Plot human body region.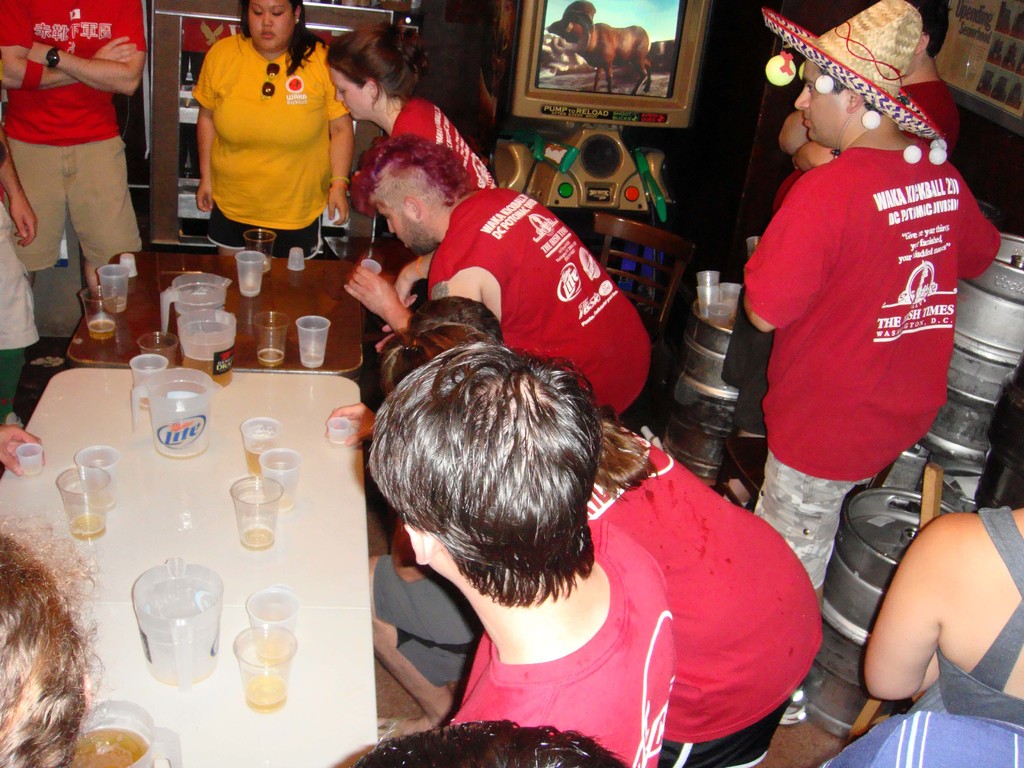
Plotted at (586,410,830,767).
